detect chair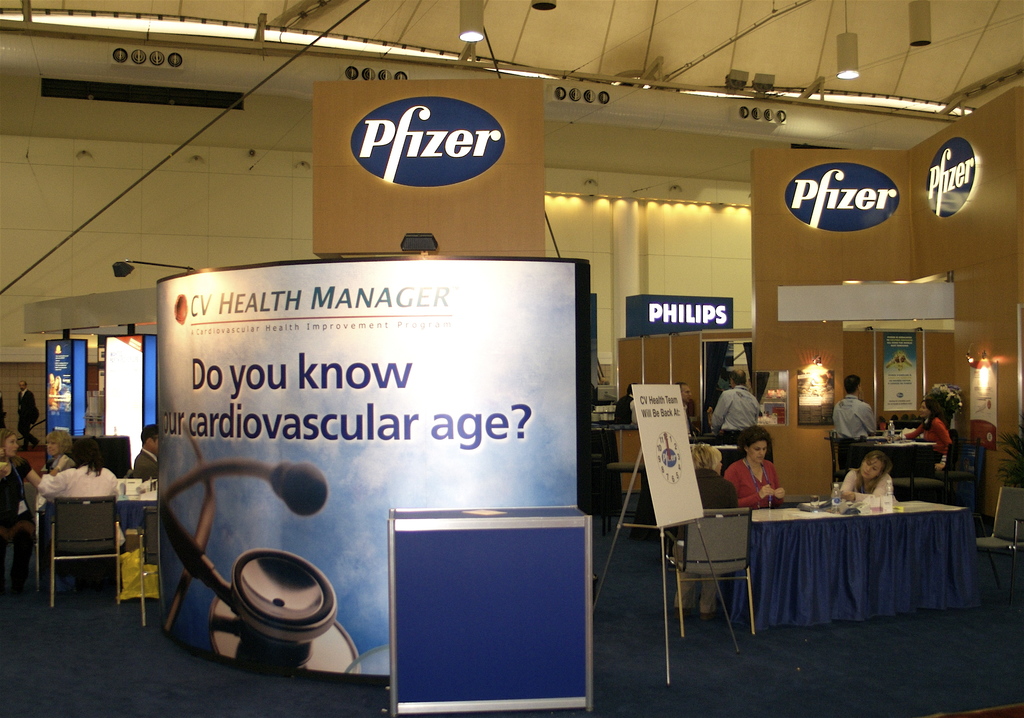
{"x1": 136, "y1": 505, "x2": 161, "y2": 621}
